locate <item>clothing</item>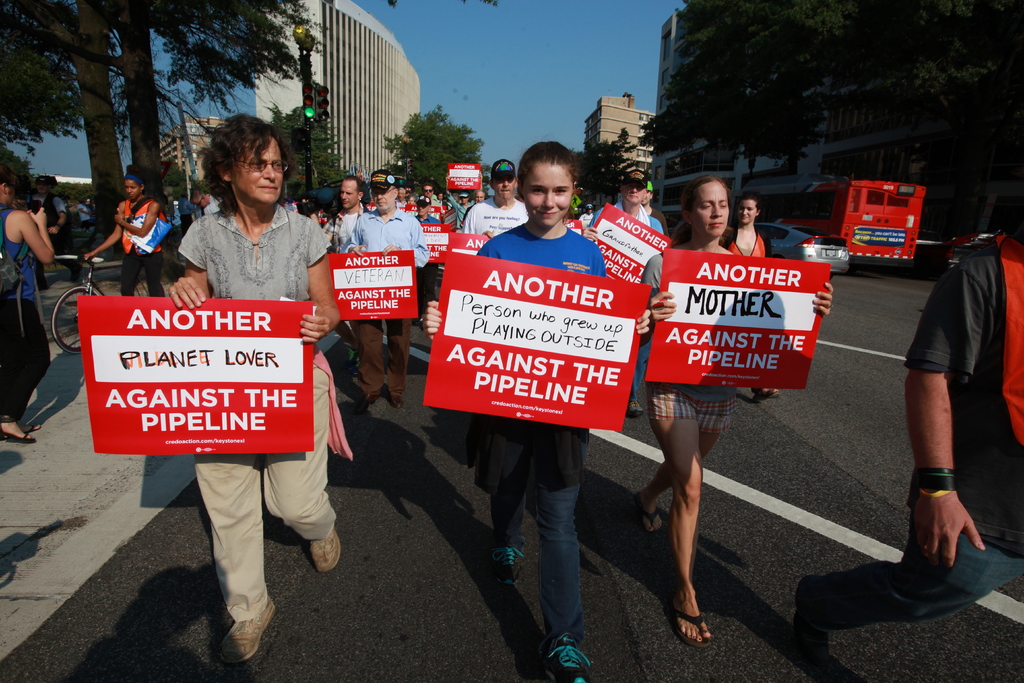
left=727, top=225, right=765, bottom=258
